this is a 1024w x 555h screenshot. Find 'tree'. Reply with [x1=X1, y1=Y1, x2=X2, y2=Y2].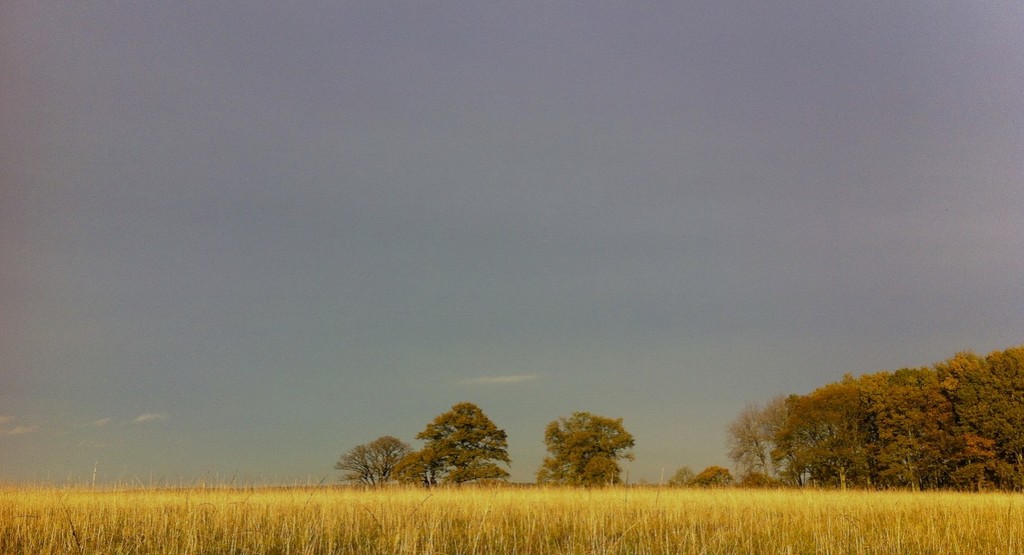
[x1=543, y1=398, x2=642, y2=477].
